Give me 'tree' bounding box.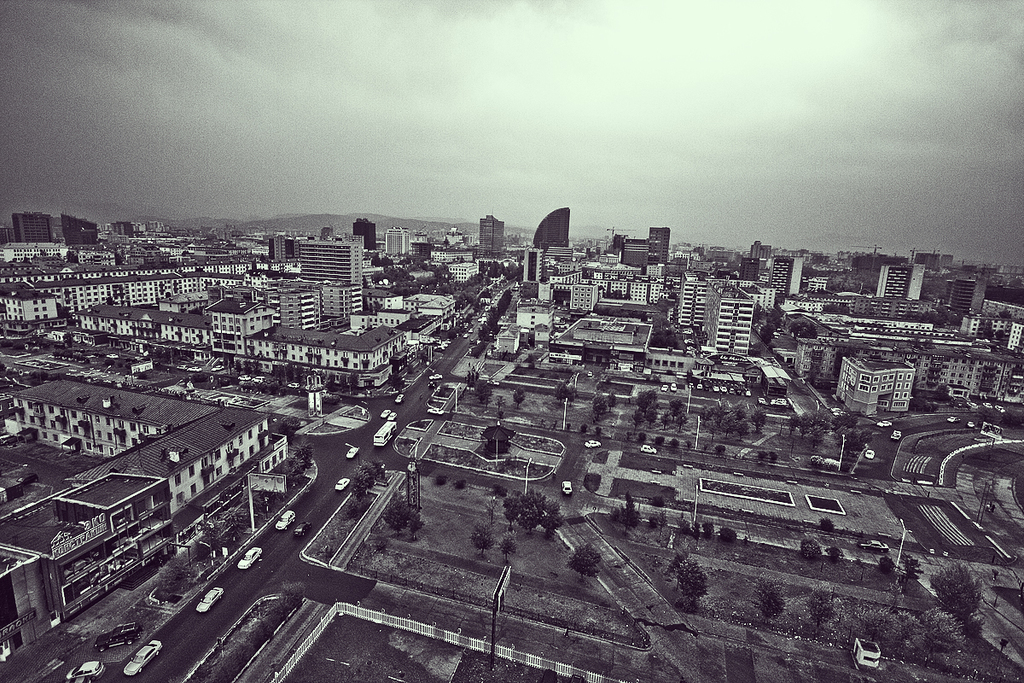
[807,584,836,633].
